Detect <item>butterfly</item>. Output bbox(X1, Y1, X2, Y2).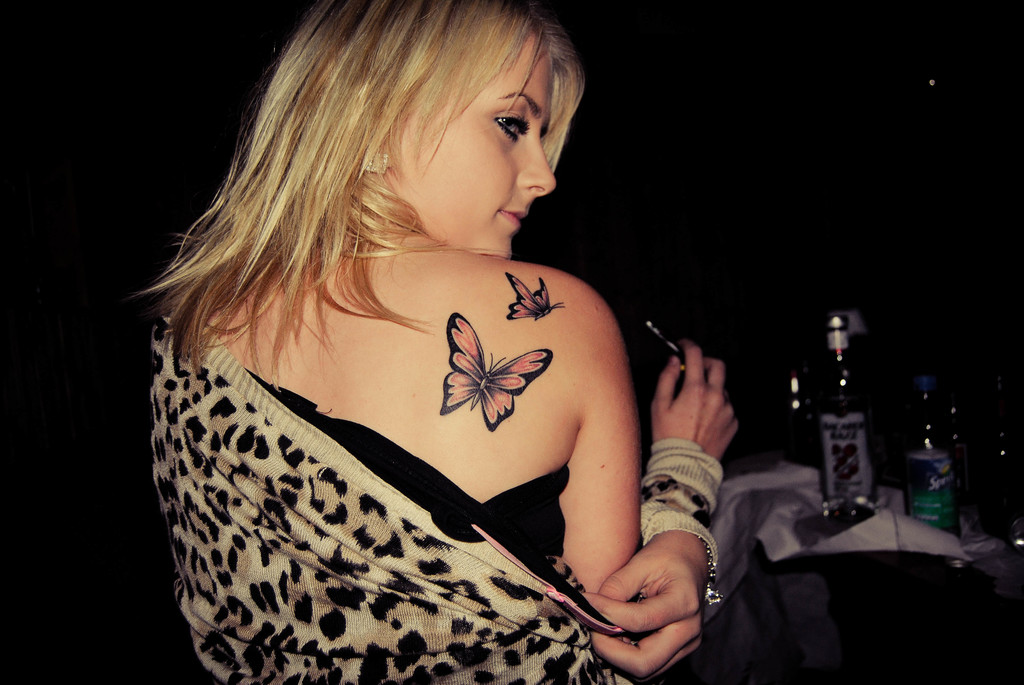
bbox(504, 272, 564, 323).
